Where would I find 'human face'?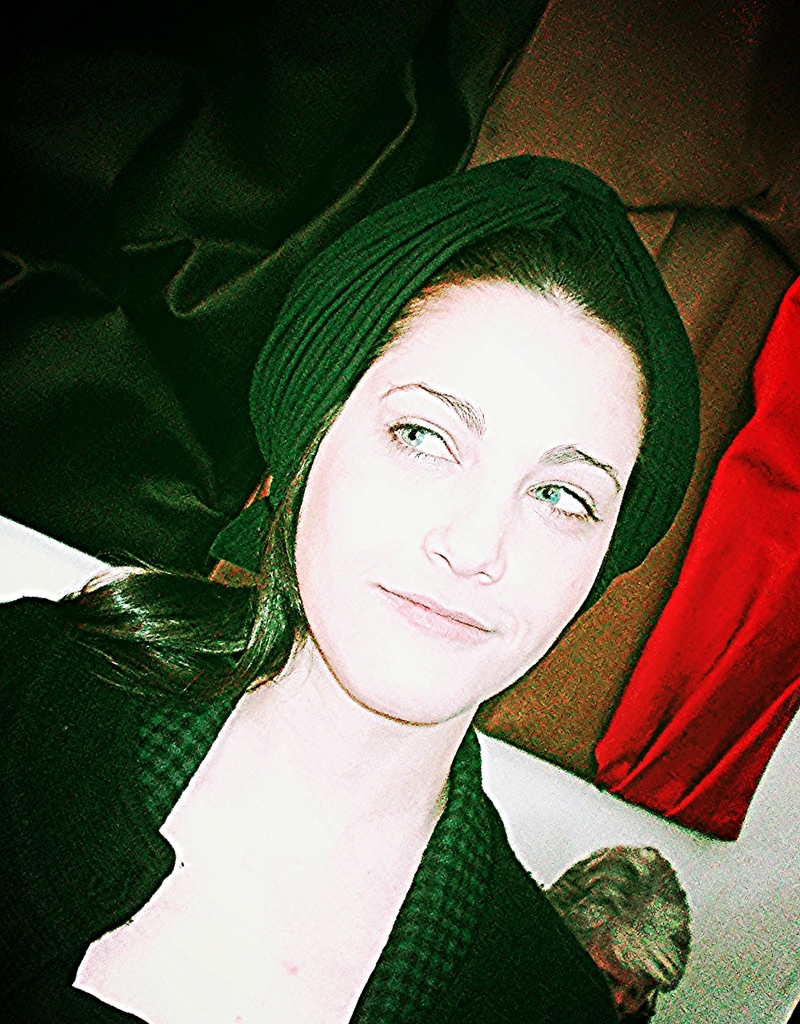
At <box>302,298,631,730</box>.
